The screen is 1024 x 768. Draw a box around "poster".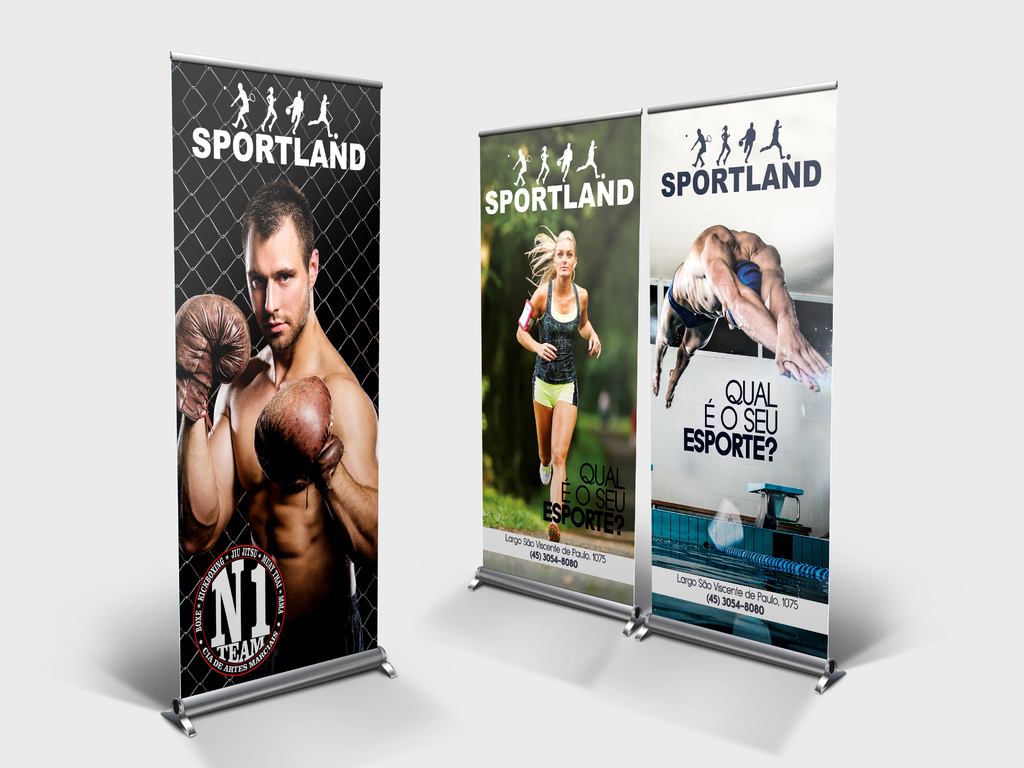
(x1=483, y1=113, x2=636, y2=609).
